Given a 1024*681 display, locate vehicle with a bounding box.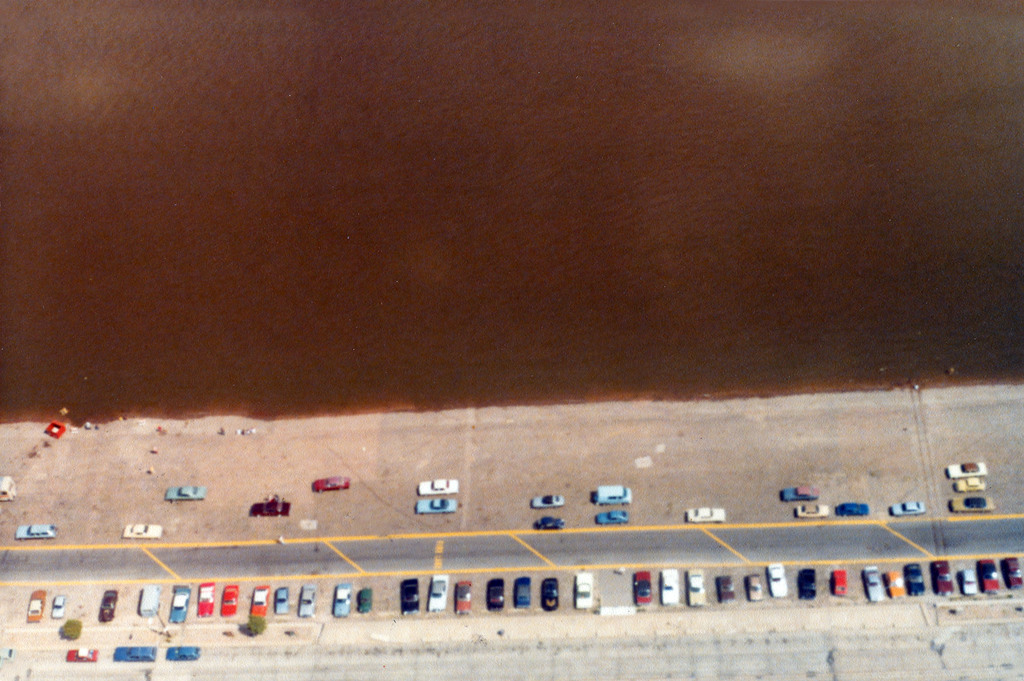
Located: bbox=[45, 592, 65, 618].
